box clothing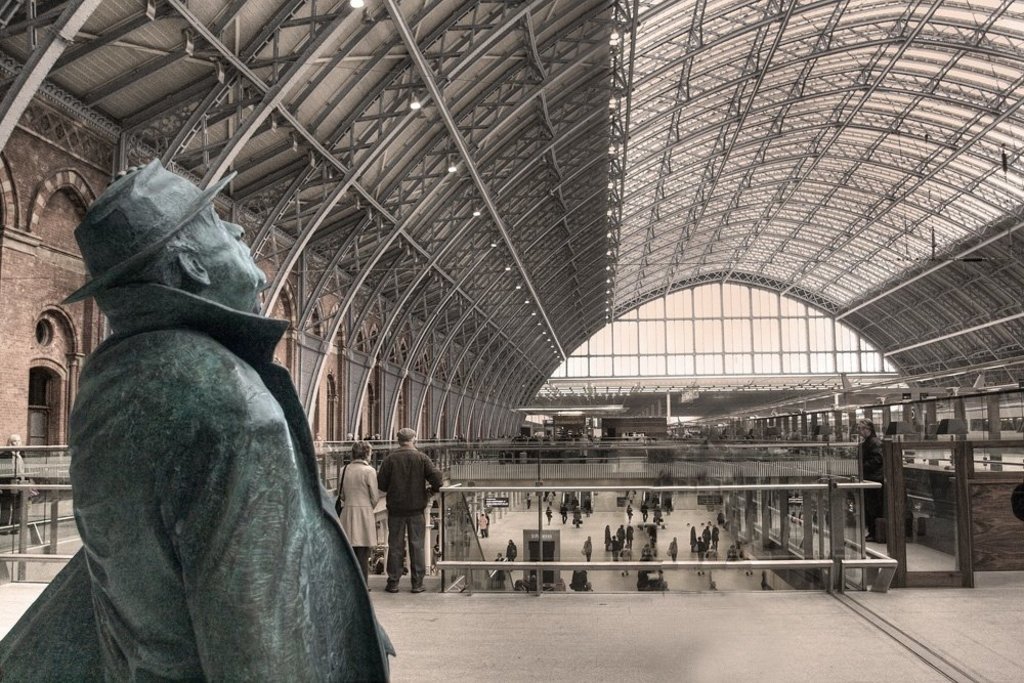
[x1=572, y1=511, x2=586, y2=529]
